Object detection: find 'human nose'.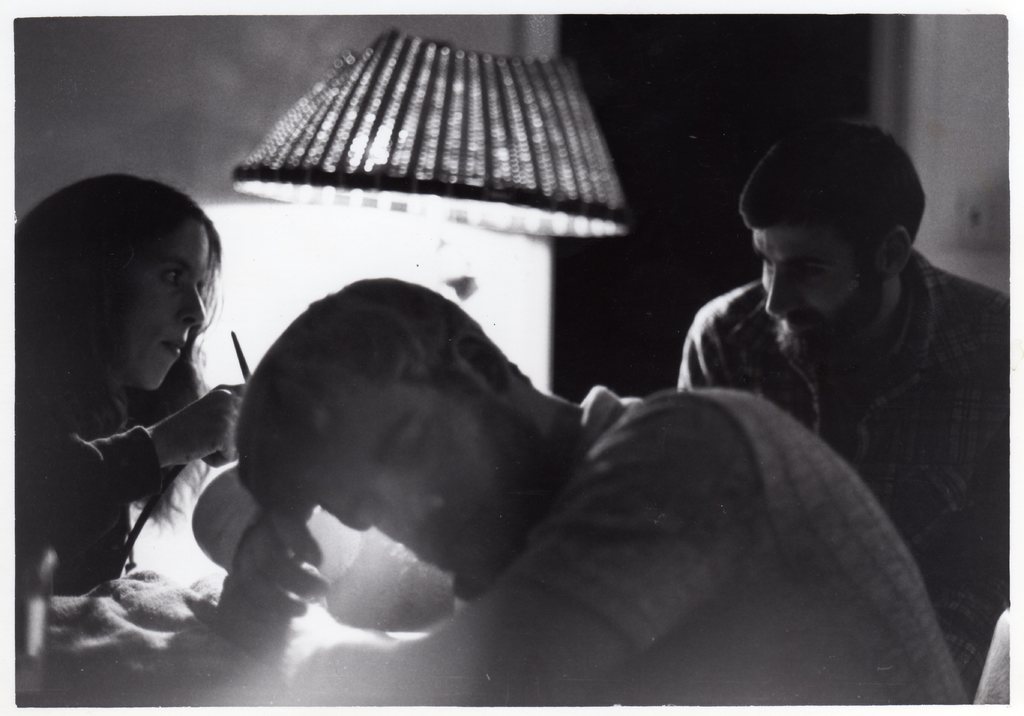
locate(383, 485, 444, 528).
